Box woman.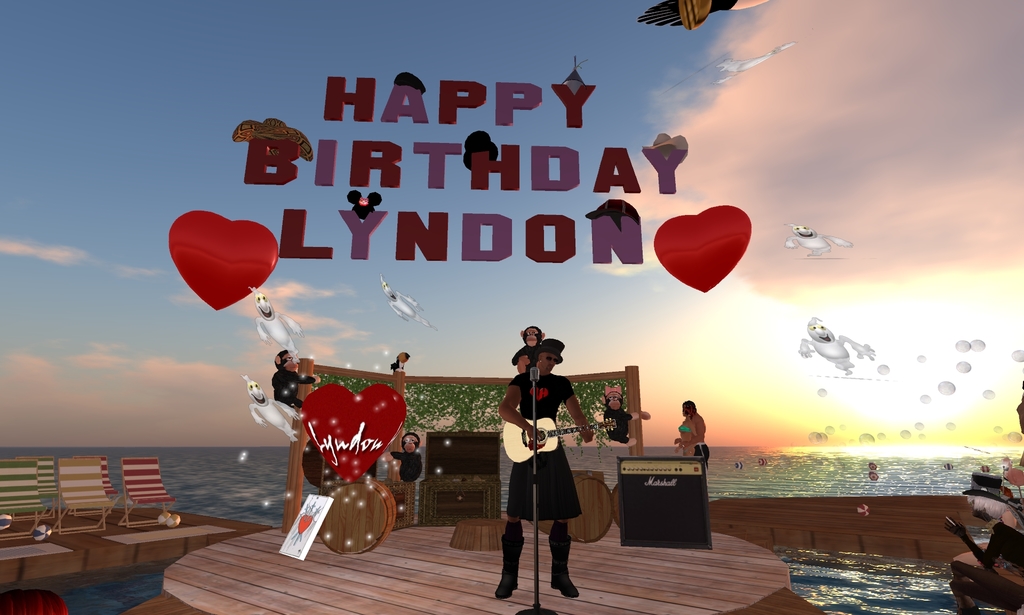
495, 336, 577, 602.
